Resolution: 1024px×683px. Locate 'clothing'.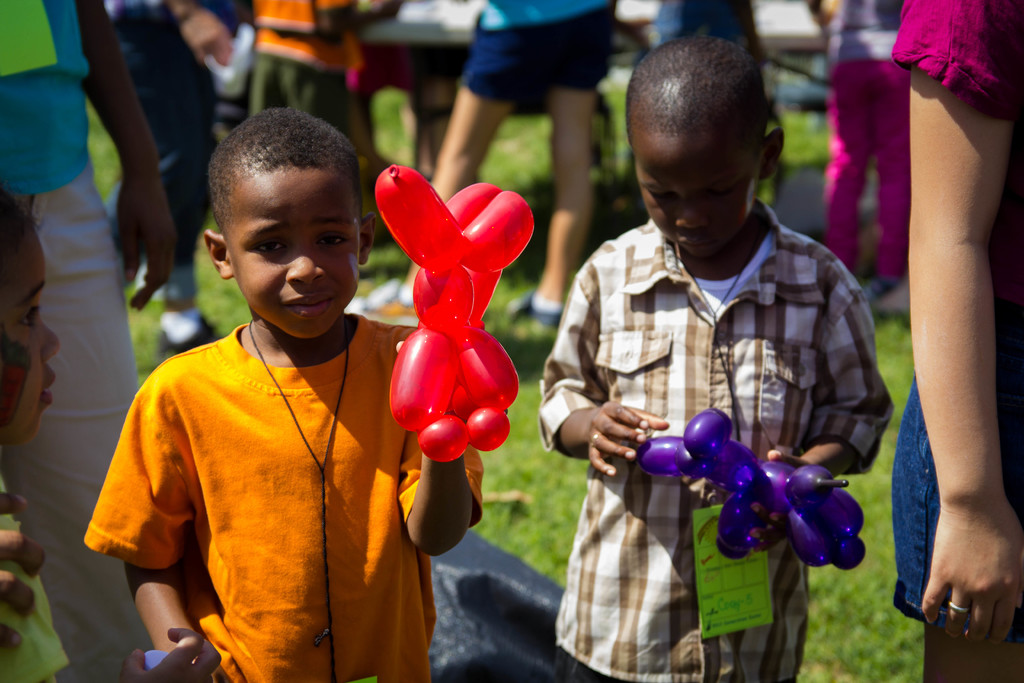
893/0/1023/646.
